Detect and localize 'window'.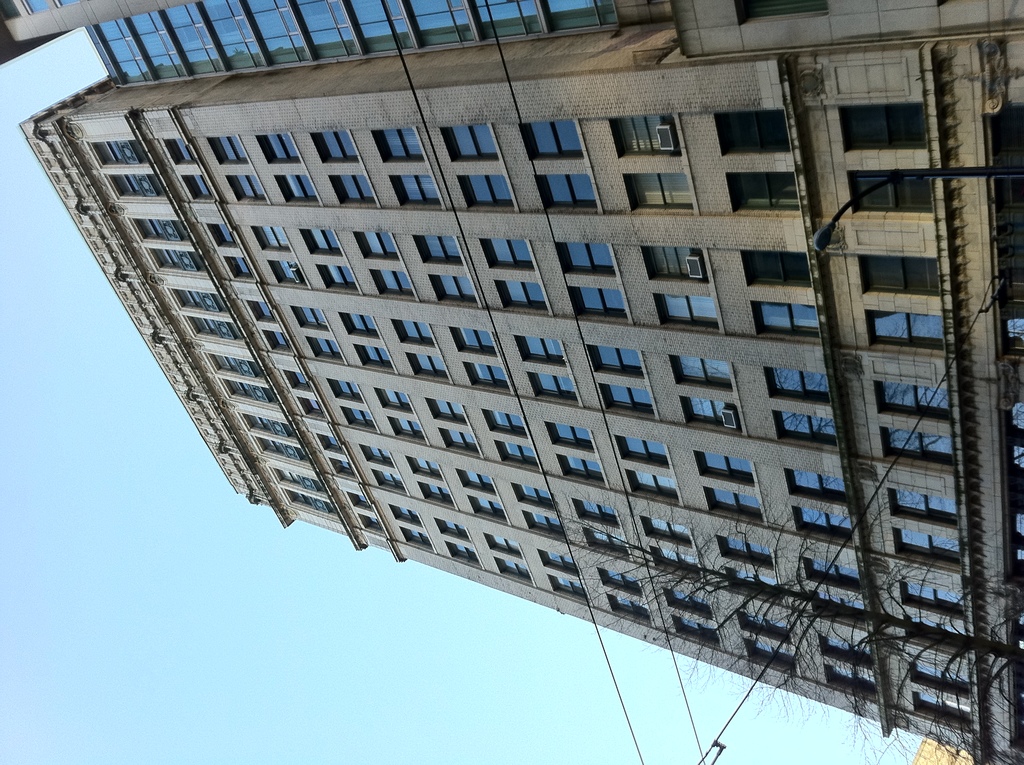
Localized at (left=511, top=482, right=554, bottom=510).
